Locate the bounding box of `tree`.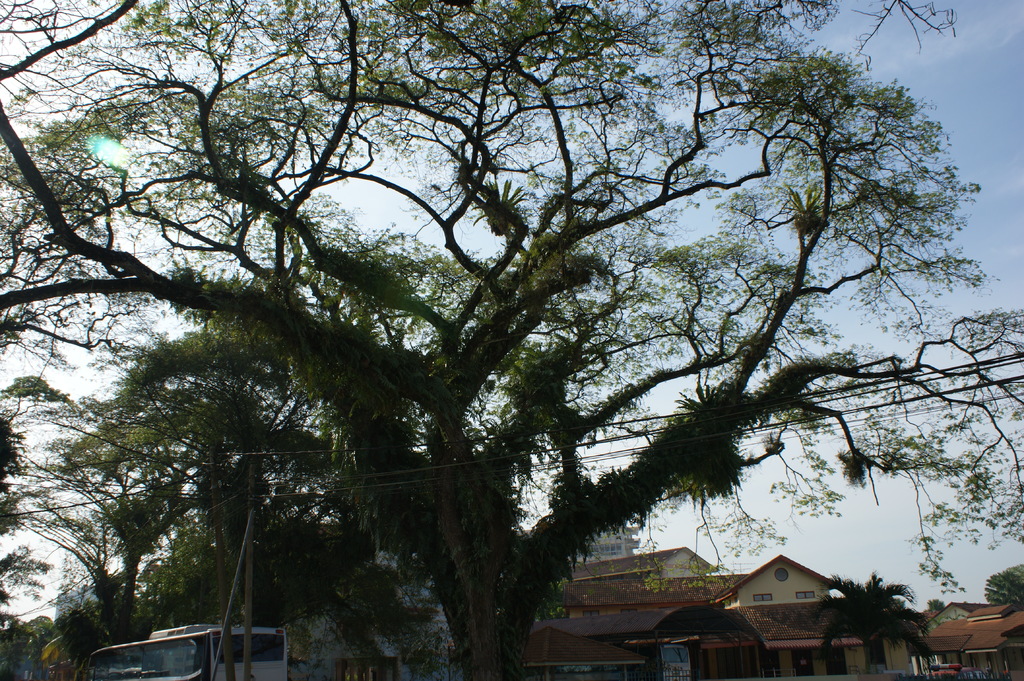
Bounding box: detection(810, 568, 936, 680).
